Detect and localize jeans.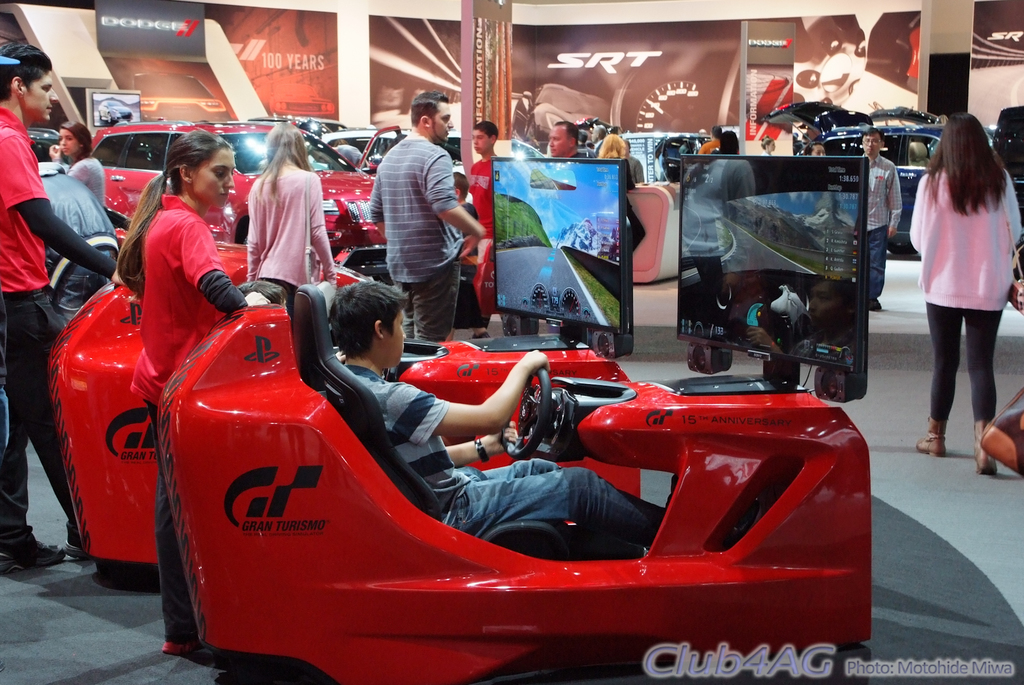
Localized at pyautogui.locateOnScreen(450, 455, 665, 553).
